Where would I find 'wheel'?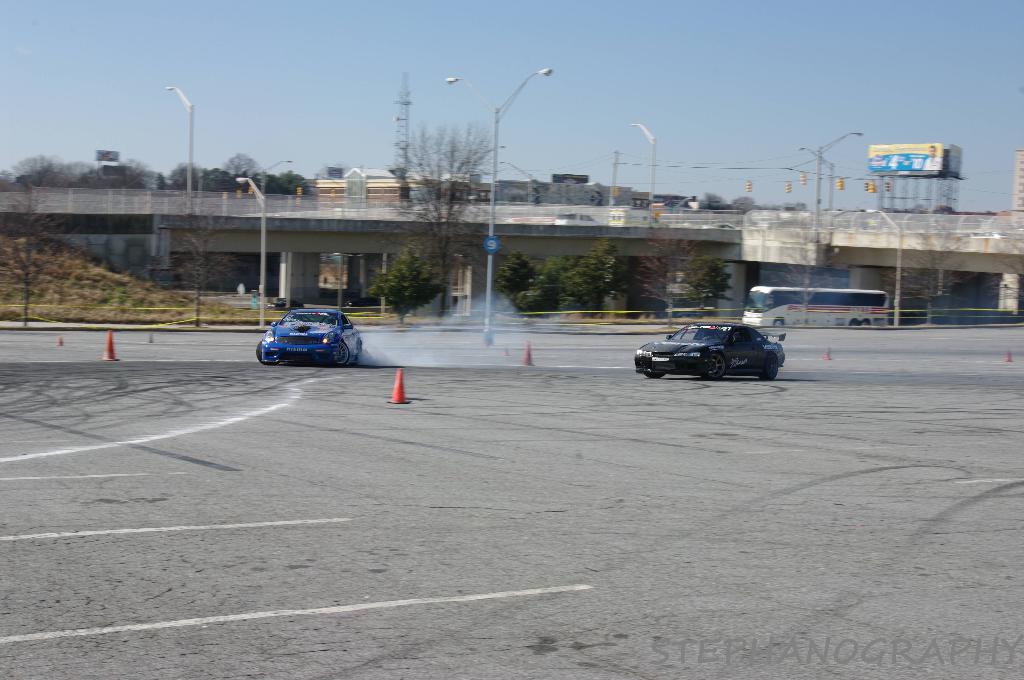
At 772:320:781:326.
